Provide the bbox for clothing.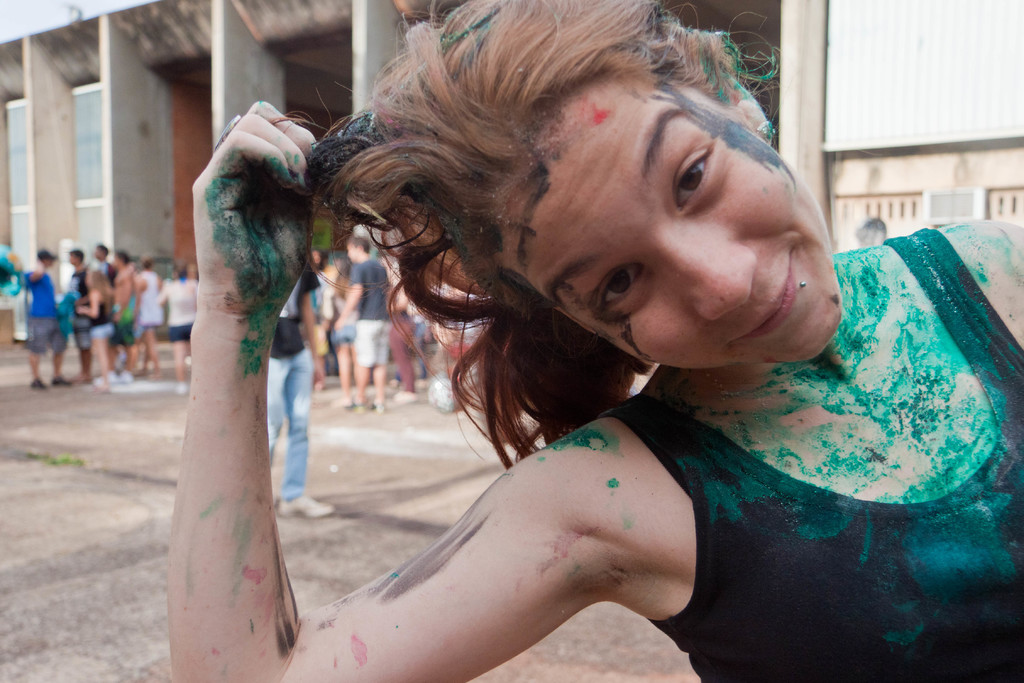
detection(596, 229, 1023, 682).
